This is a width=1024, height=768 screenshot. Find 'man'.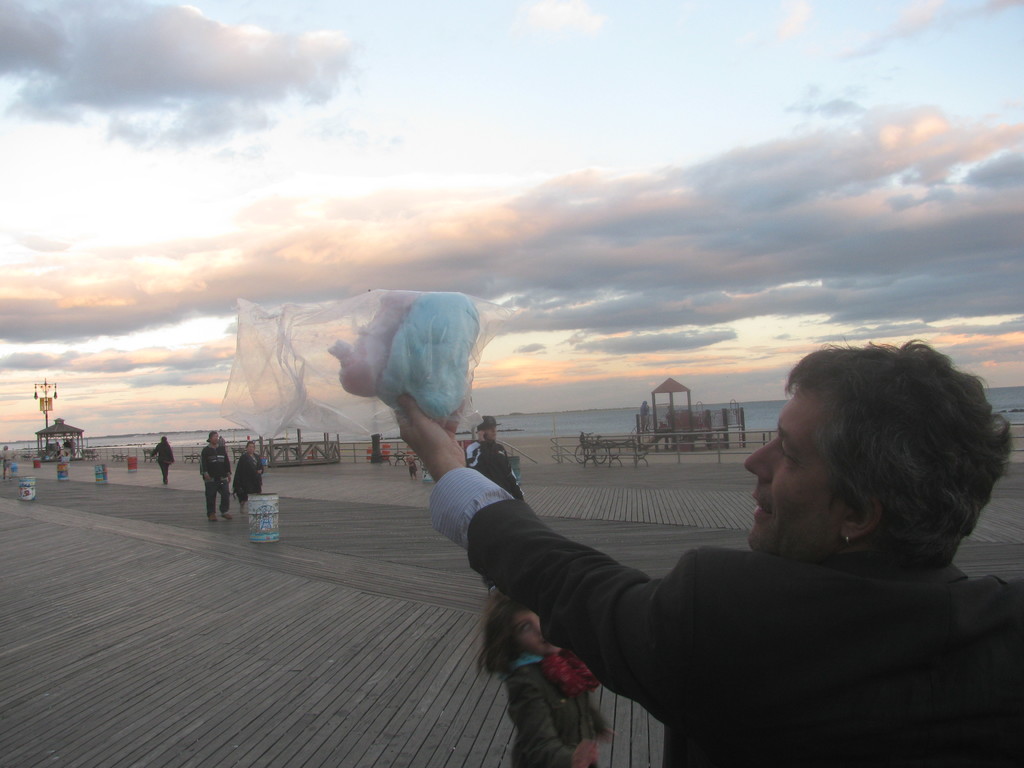
Bounding box: {"left": 195, "top": 426, "right": 237, "bottom": 527}.
